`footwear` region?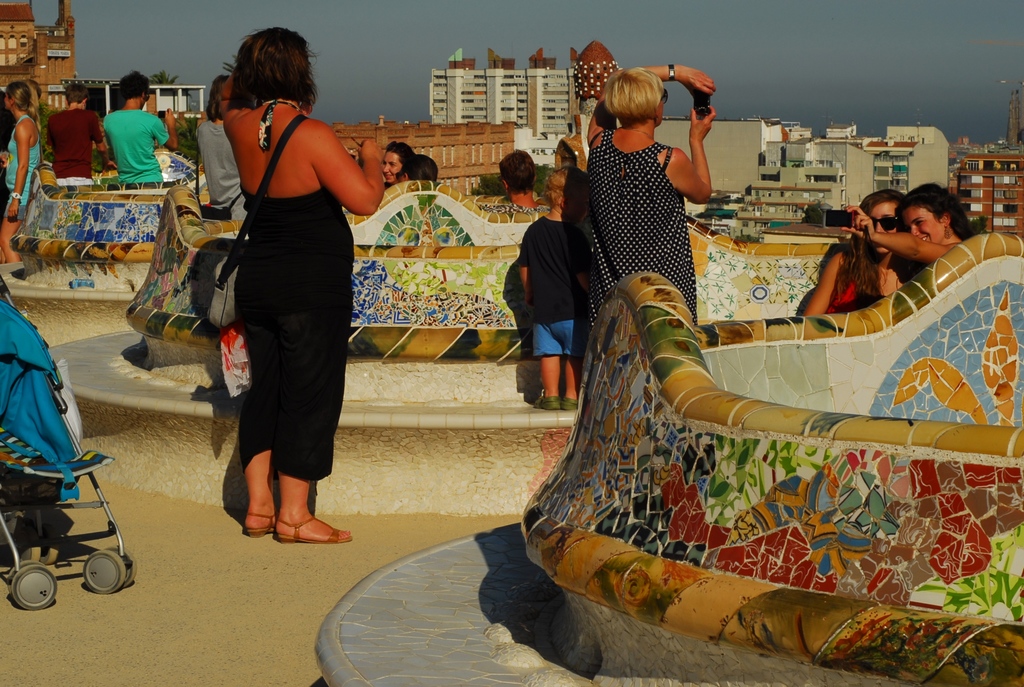
[564, 397, 581, 411]
